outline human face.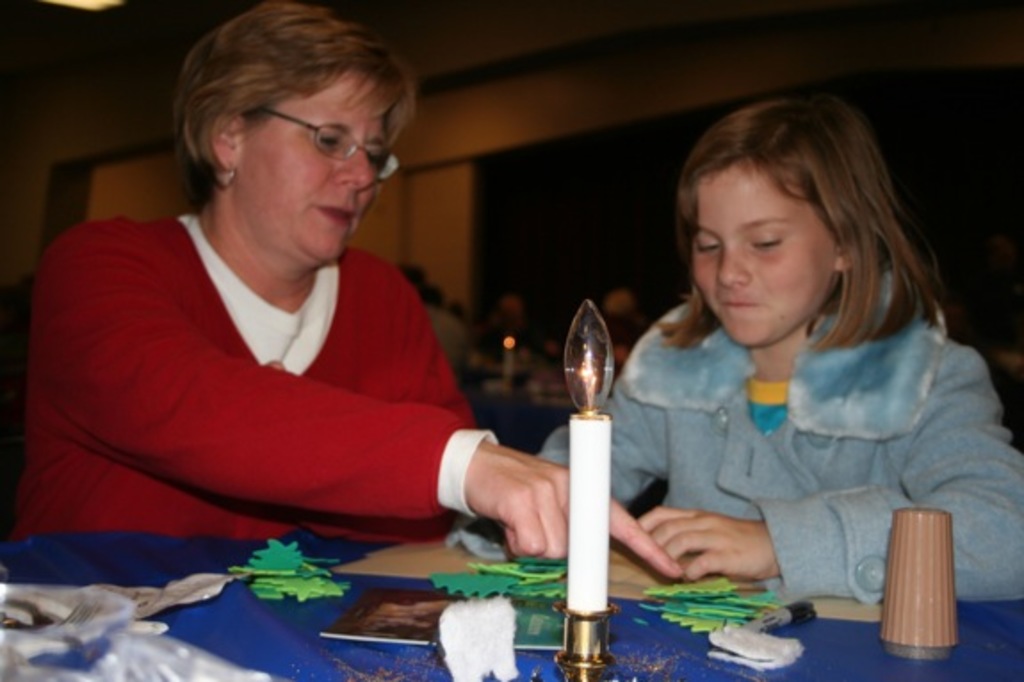
Outline: (237, 69, 392, 262).
